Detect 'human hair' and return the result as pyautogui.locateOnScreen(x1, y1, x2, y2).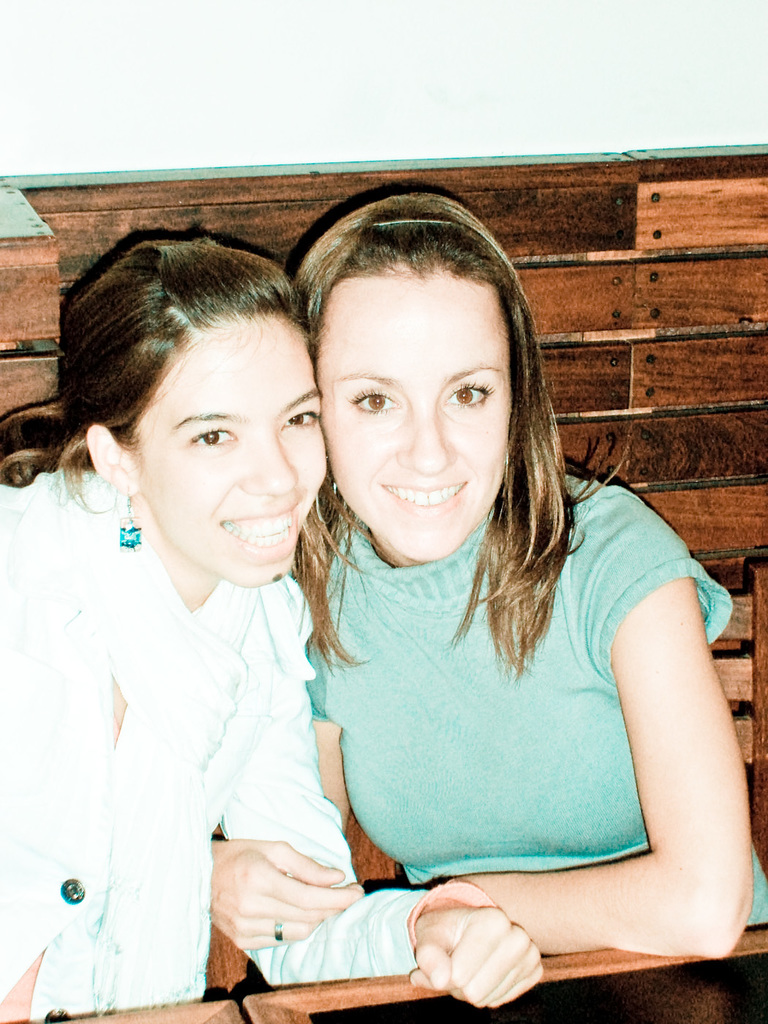
pyautogui.locateOnScreen(298, 189, 578, 615).
